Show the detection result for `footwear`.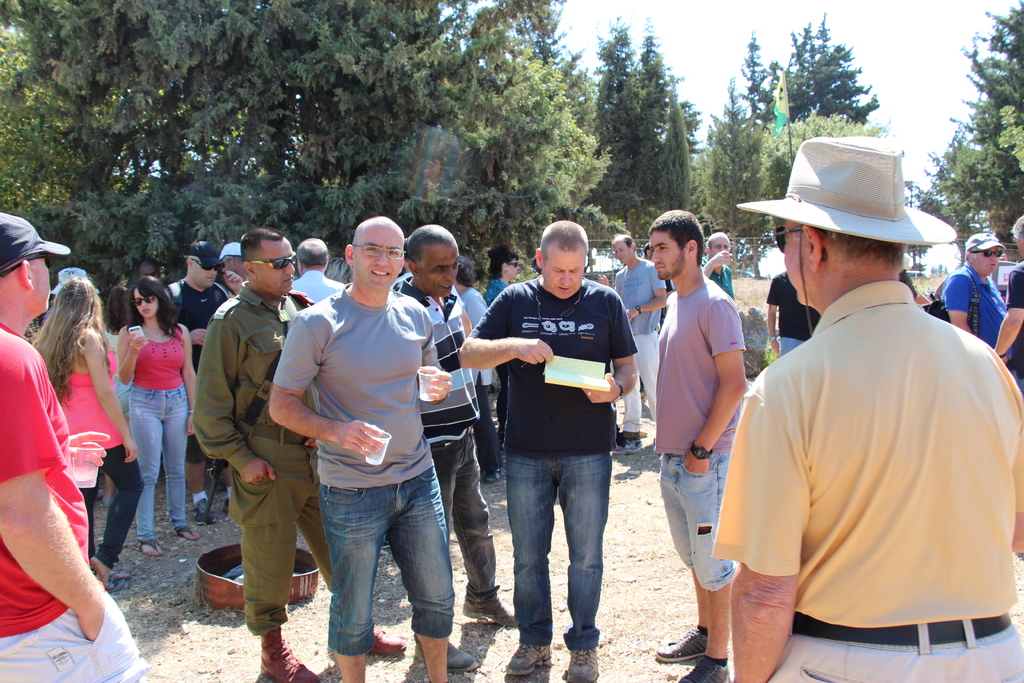
(565, 647, 600, 682).
